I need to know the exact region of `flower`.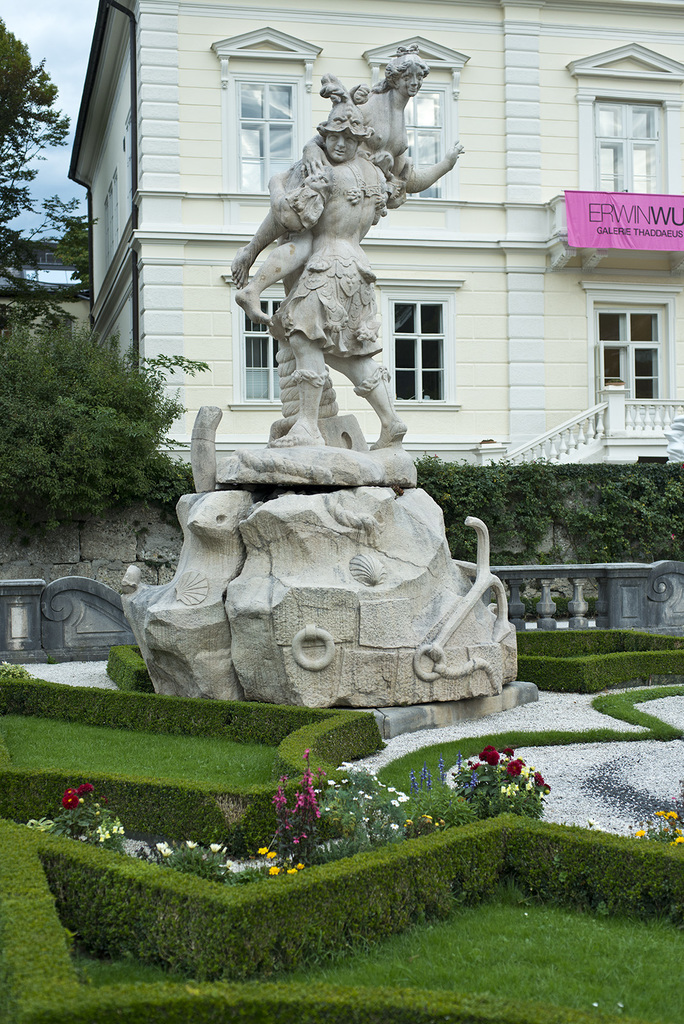
Region: l=408, t=767, r=424, b=789.
